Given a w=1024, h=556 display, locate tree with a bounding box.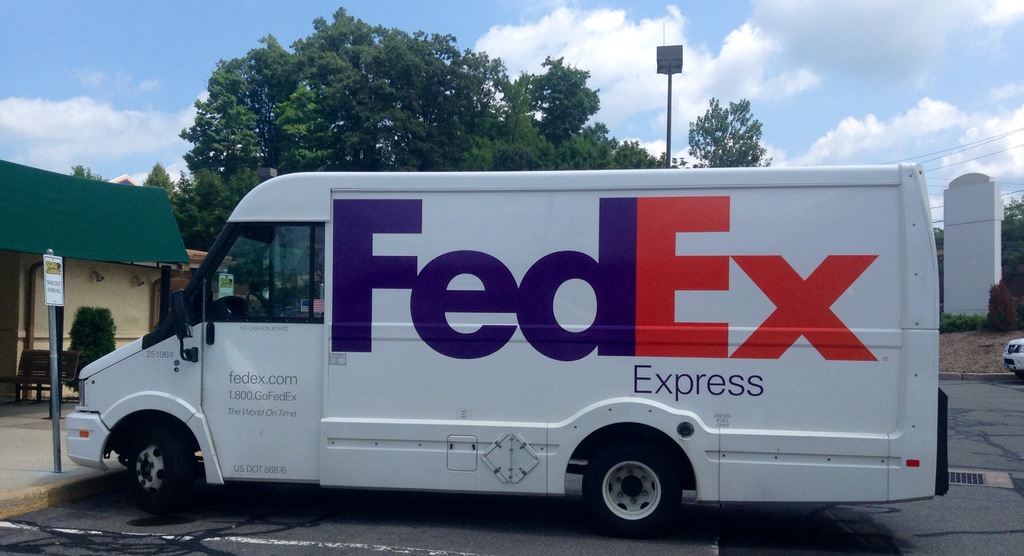
Located: bbox=(459, 53, 688, 174).
